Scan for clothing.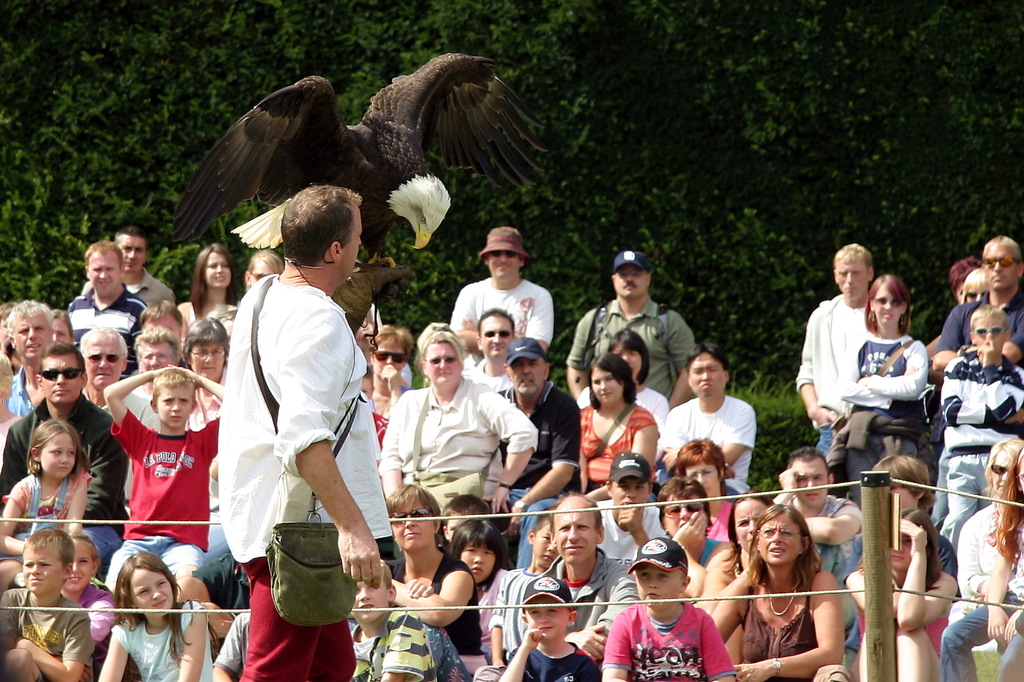
Scan result: (792, 295, 878, 516).
